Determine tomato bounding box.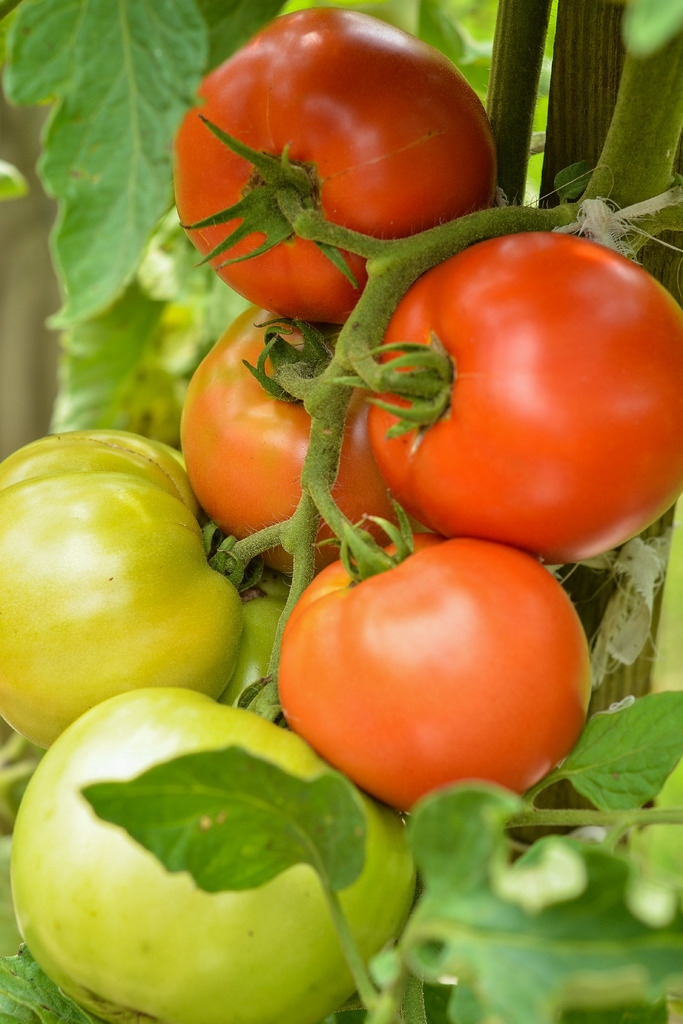
Determined: crop(12, 678, 441, 1023).
